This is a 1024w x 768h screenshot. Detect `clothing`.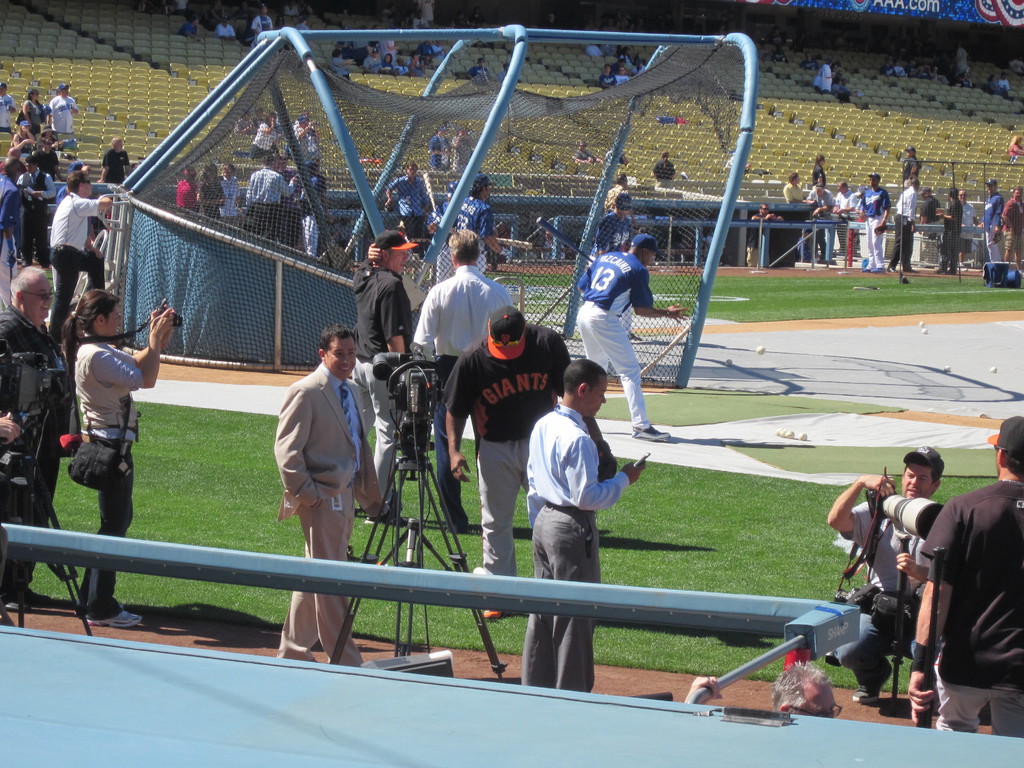
box=[939, 196, 961, 278].
